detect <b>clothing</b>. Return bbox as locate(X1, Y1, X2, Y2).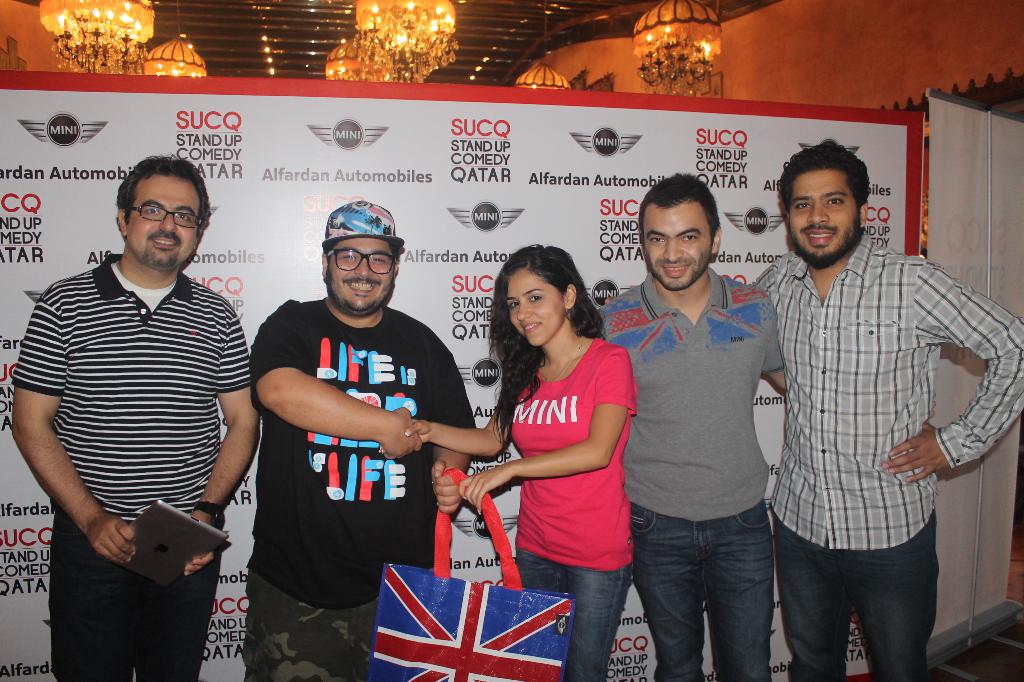
locate(742, 236, 1023, 681).
